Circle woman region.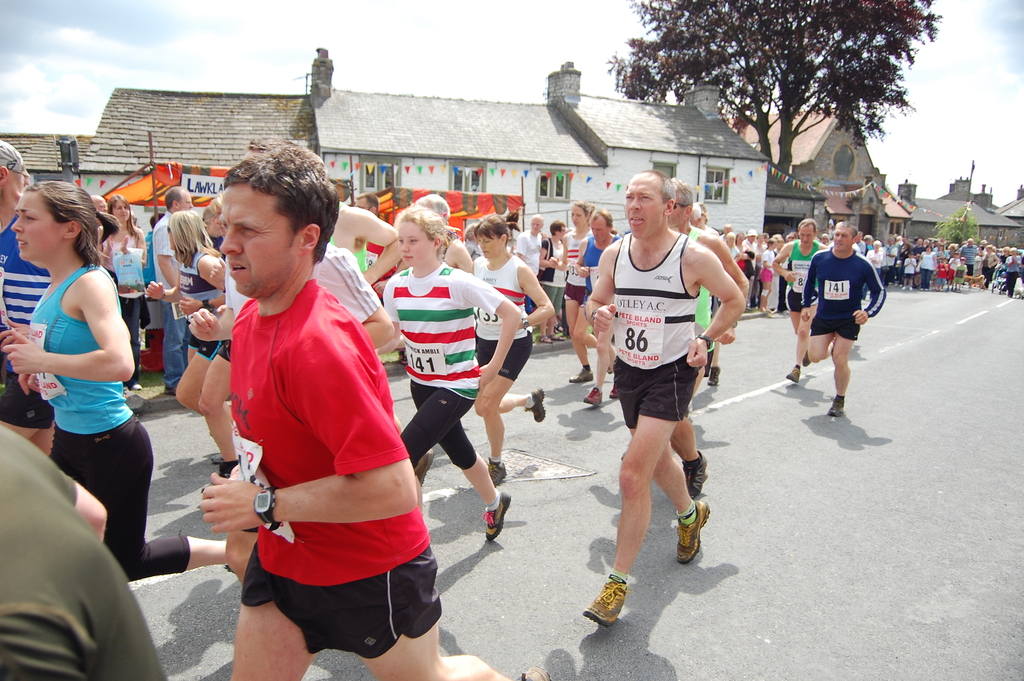
Region: Rect(100, 195, 156, 382).
